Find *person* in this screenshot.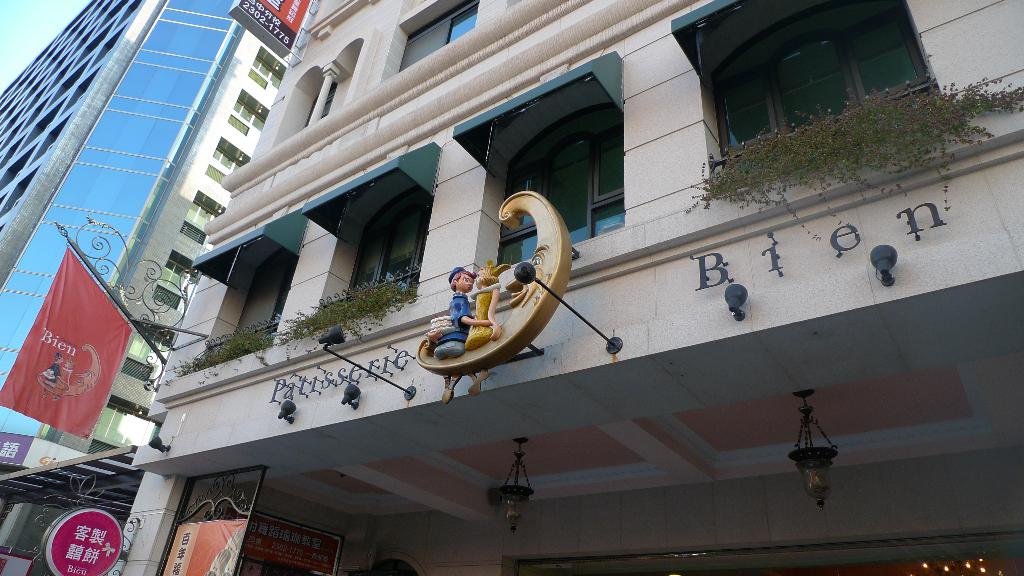
The bounding box for *person* is [464,259,510,395].
